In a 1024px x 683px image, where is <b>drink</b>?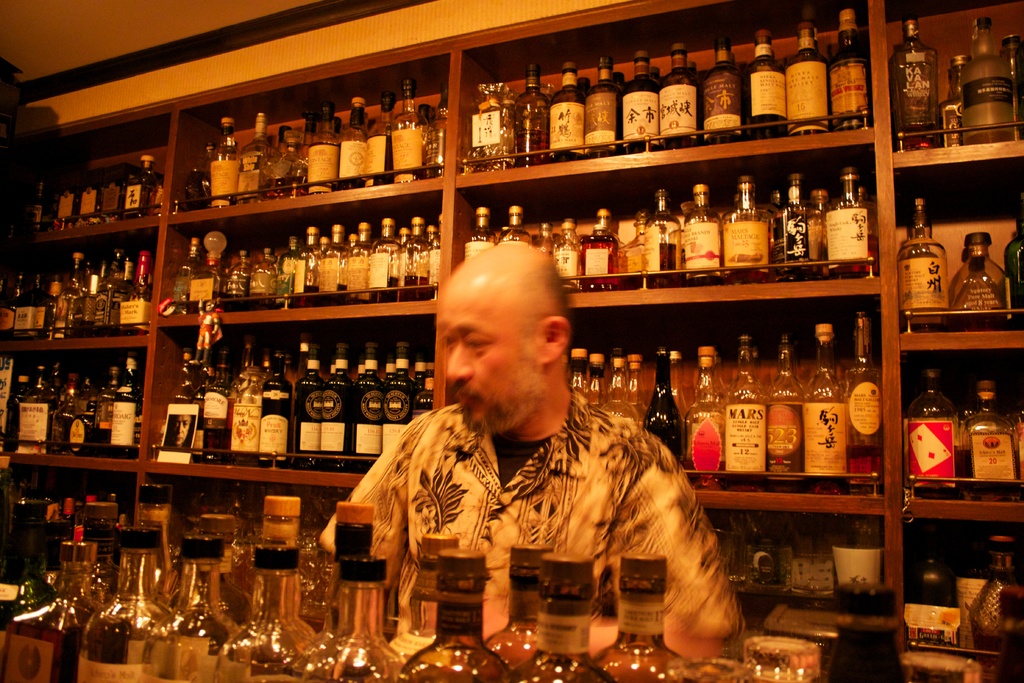
{"x1": 404, "y1": 213, "x2": 430, "y2": 301}.
